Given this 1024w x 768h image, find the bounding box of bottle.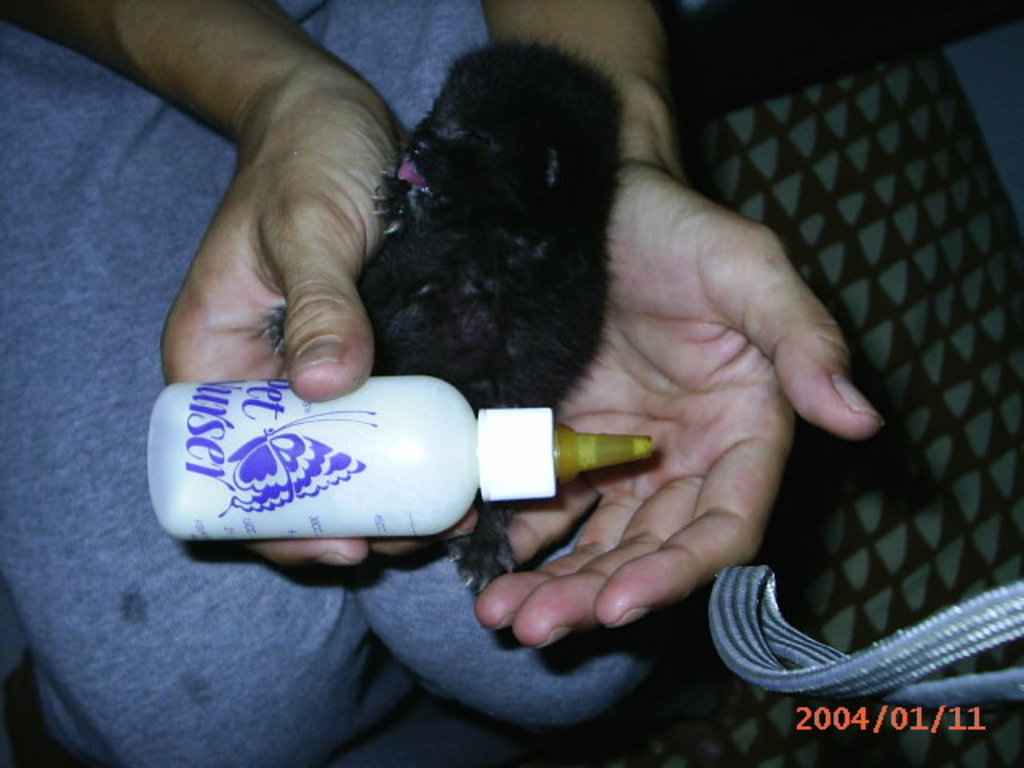
{"x1": 130, "y1": 373, "x2": 658, "y2": 550}.
